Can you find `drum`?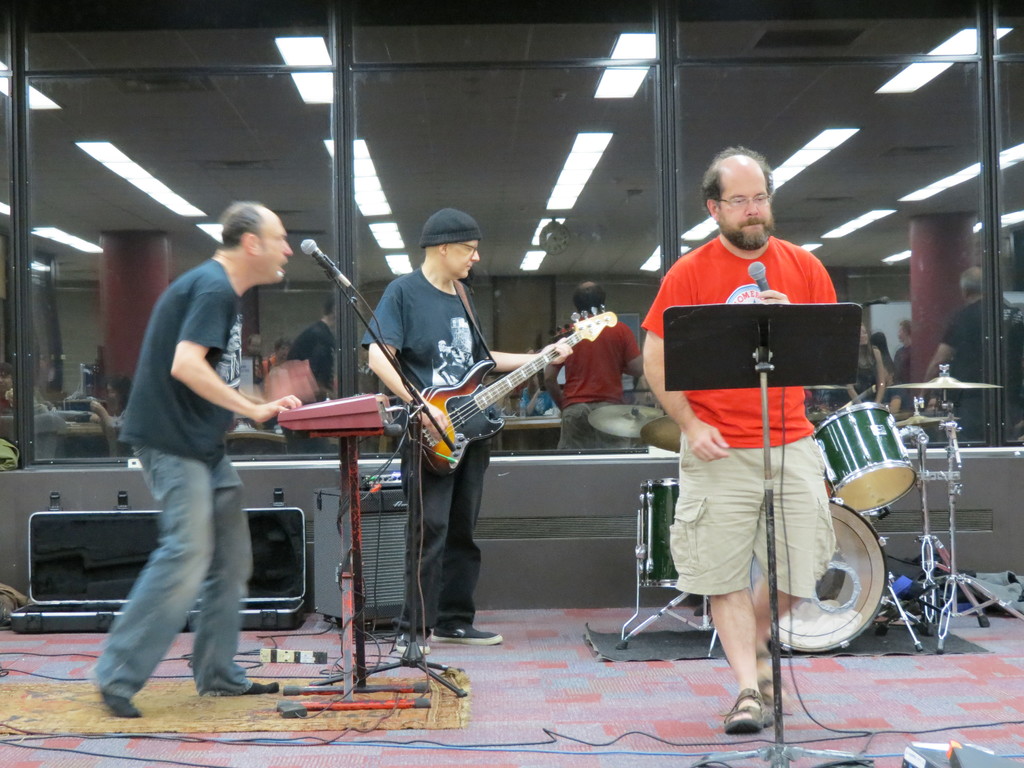
Yes, bounding box: {"left": 637, "top": 478, "right": 678, "bottom": 589}.
